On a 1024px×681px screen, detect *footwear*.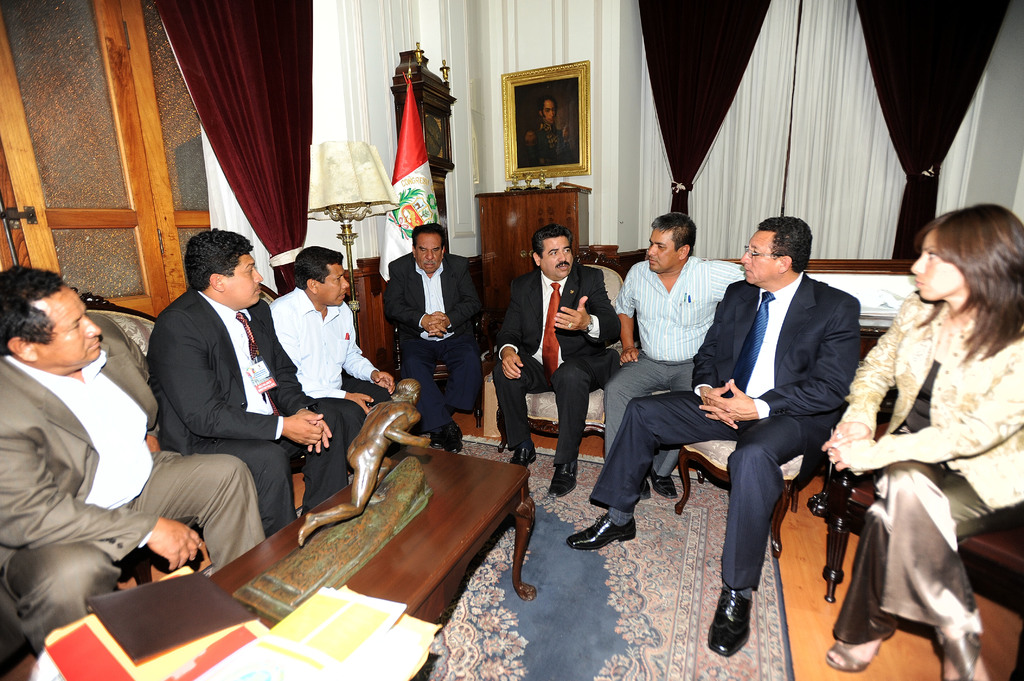
[x1=825, y1=642, x2=881, y2=668].
